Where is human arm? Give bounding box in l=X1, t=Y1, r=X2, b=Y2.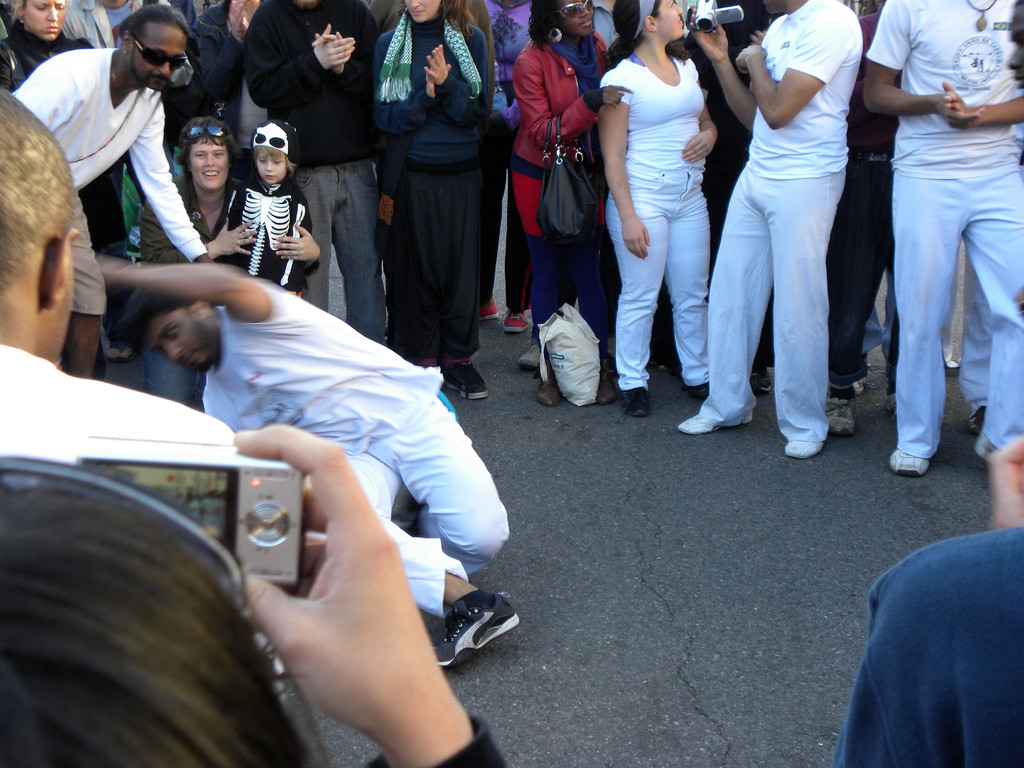
l=979, t=428, r=1023, b=537.
